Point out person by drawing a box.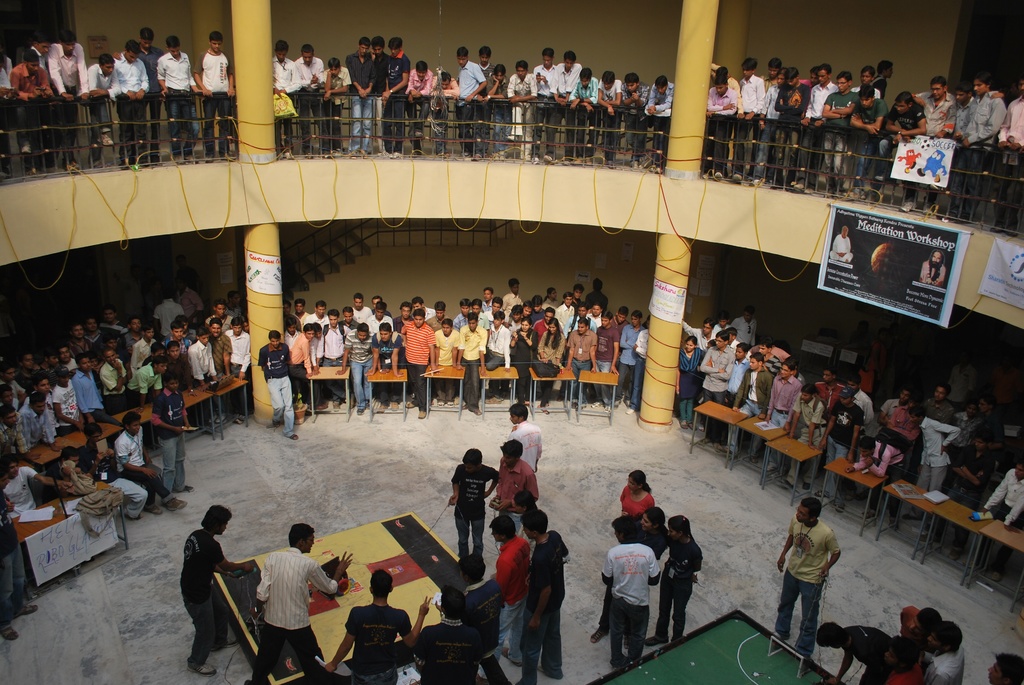
{"x1": 456, "y1": 549, "x2": 507, "y2": 683}.
